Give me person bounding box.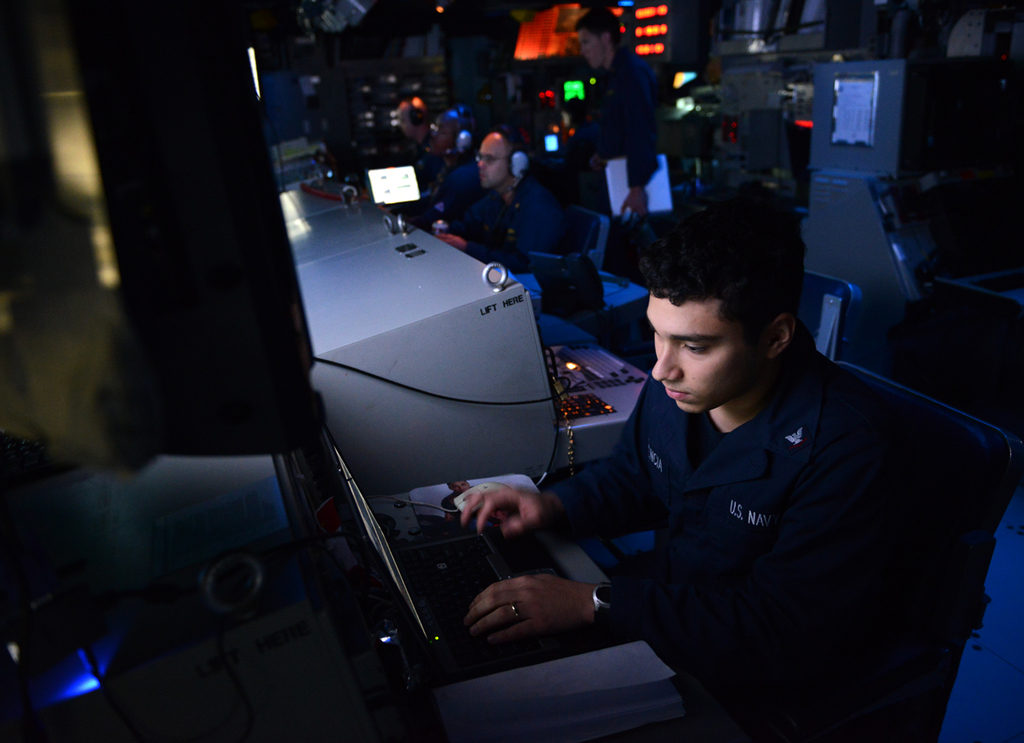
488,186,939,728.
